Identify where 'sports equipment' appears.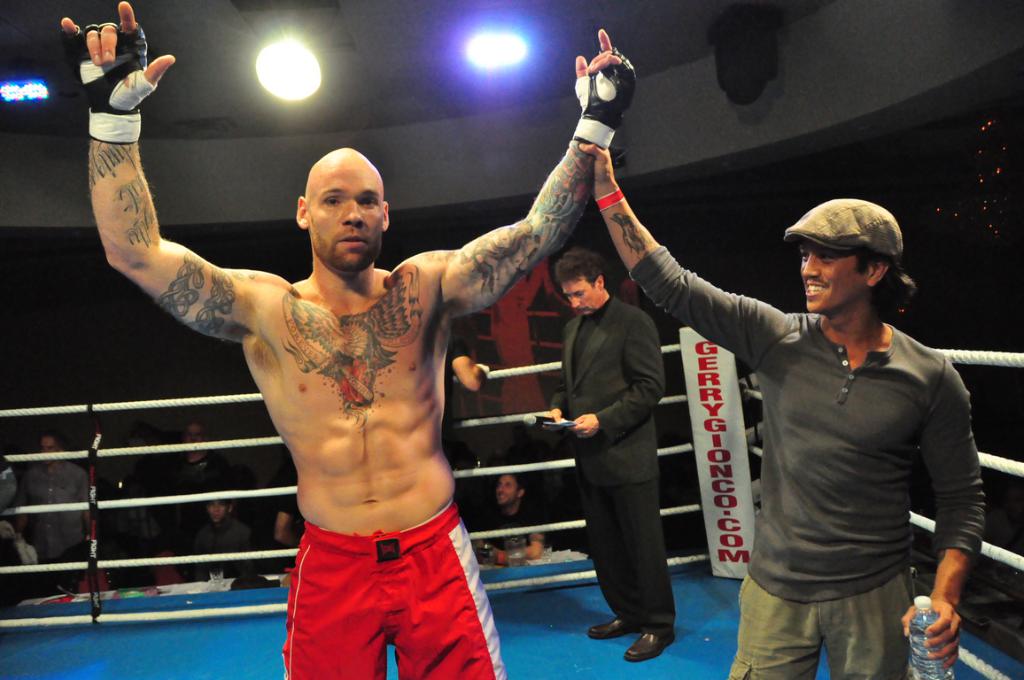
Appears at 571:48:639:147.
